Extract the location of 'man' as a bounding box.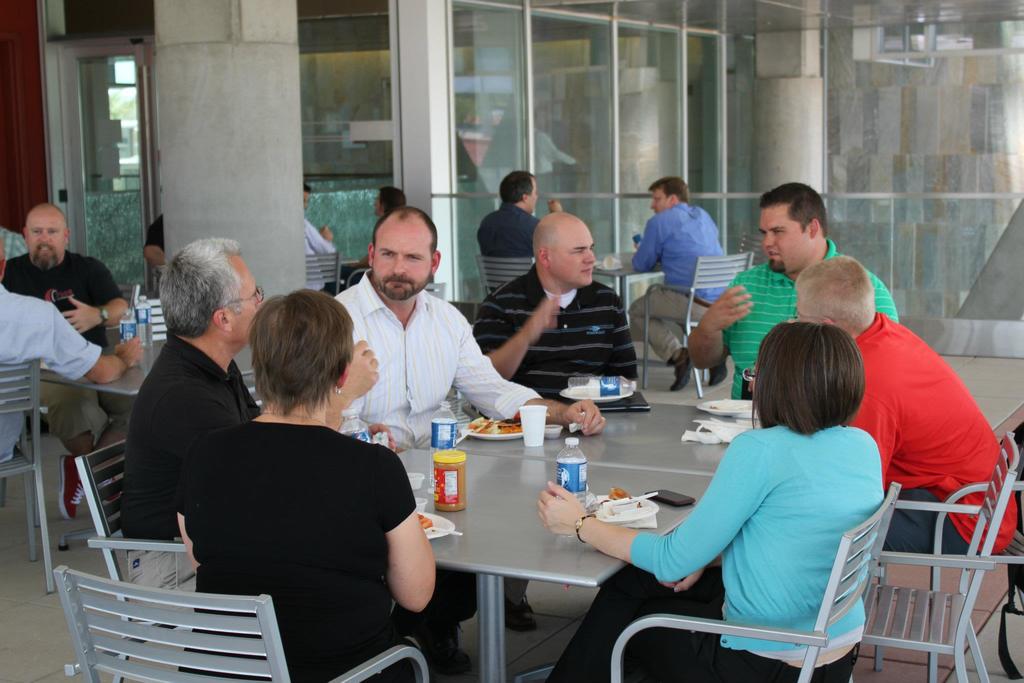
BBox(328, 204, 604, 664).
